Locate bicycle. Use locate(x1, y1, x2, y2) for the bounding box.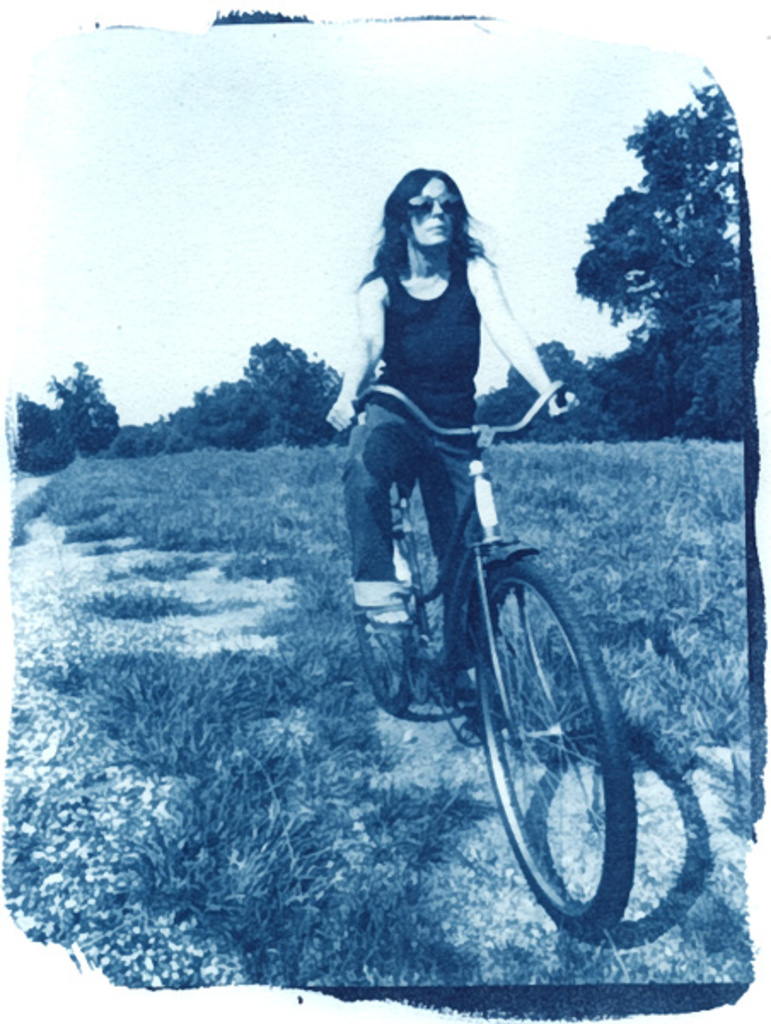
locate(375, 374, 694, 966).
